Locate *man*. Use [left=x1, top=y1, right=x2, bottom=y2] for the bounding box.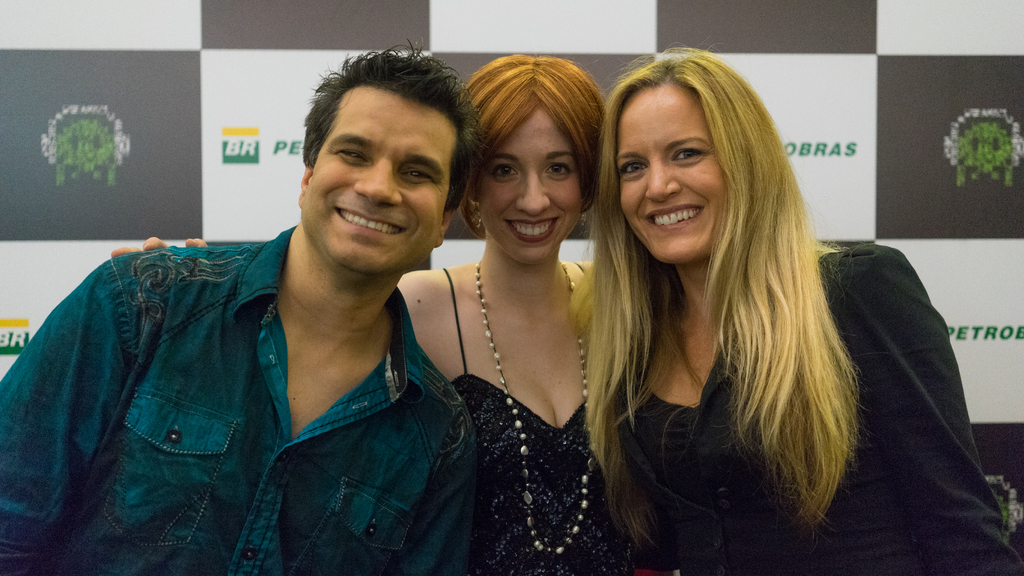
[left=24, top=70, right=535, bottom=568].
